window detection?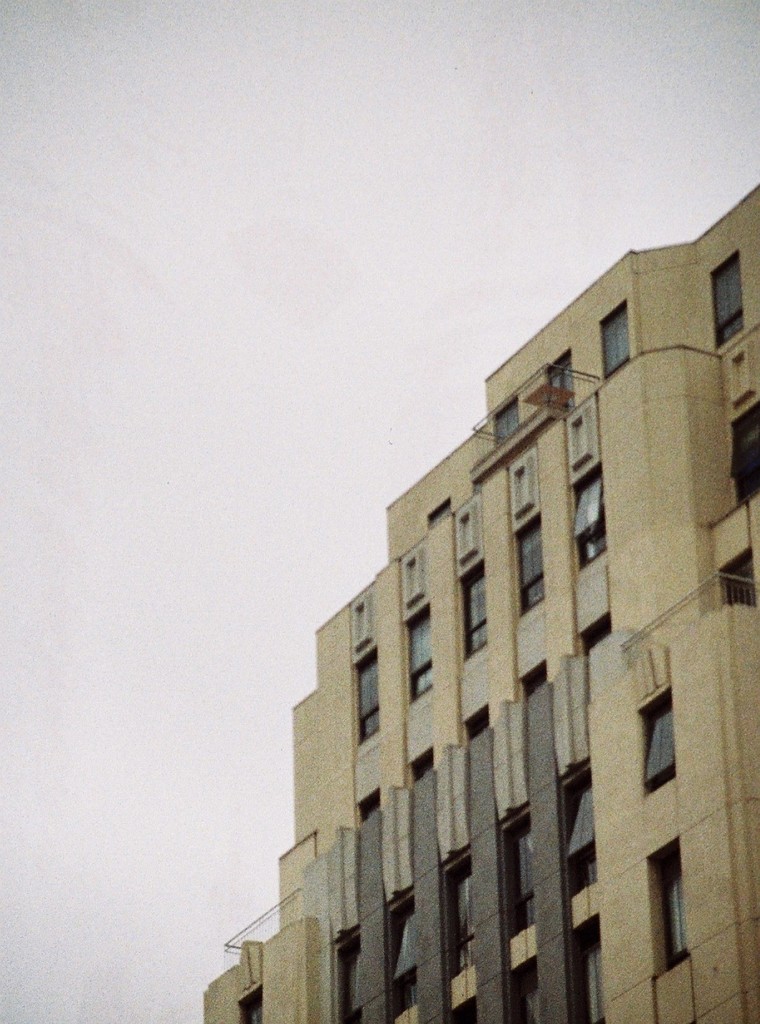
[560, 764, 594, 900]
